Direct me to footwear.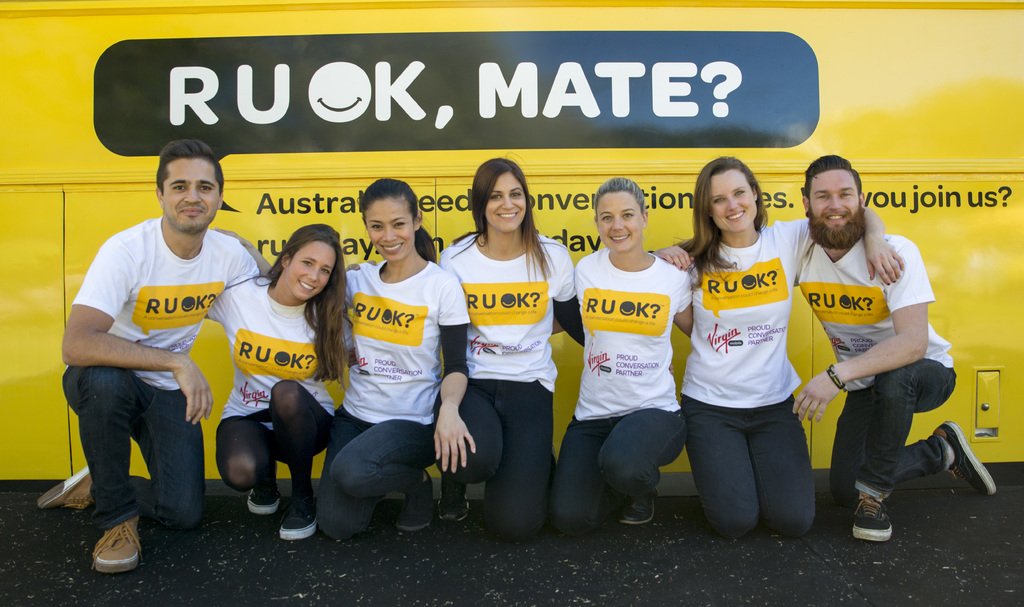
Direction: left=621, top=490, right=659, bottom=523.
